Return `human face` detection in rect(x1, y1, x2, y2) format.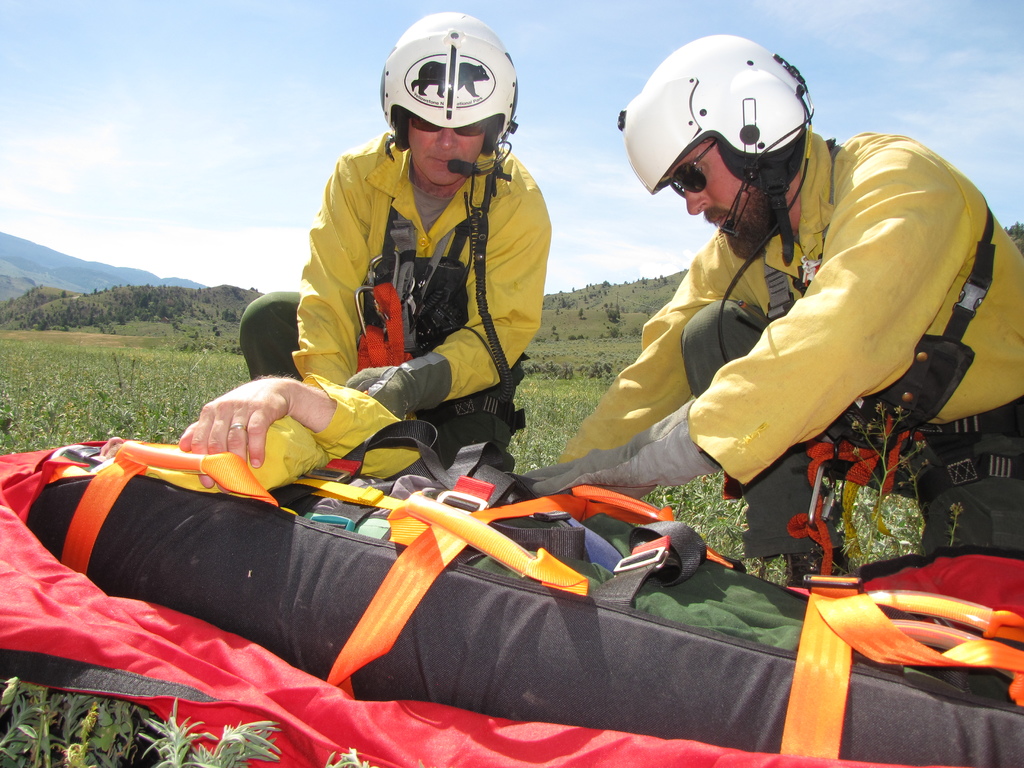
rect(406, 109, 482, 186).
